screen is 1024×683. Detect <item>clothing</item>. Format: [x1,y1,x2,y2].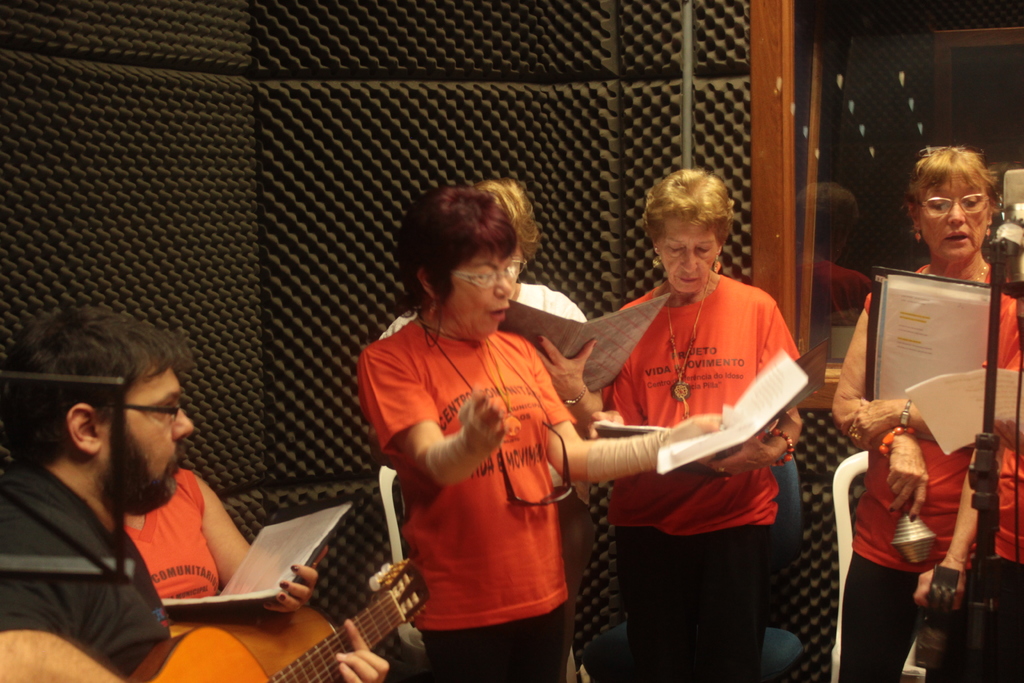
[358,317,577,682].
